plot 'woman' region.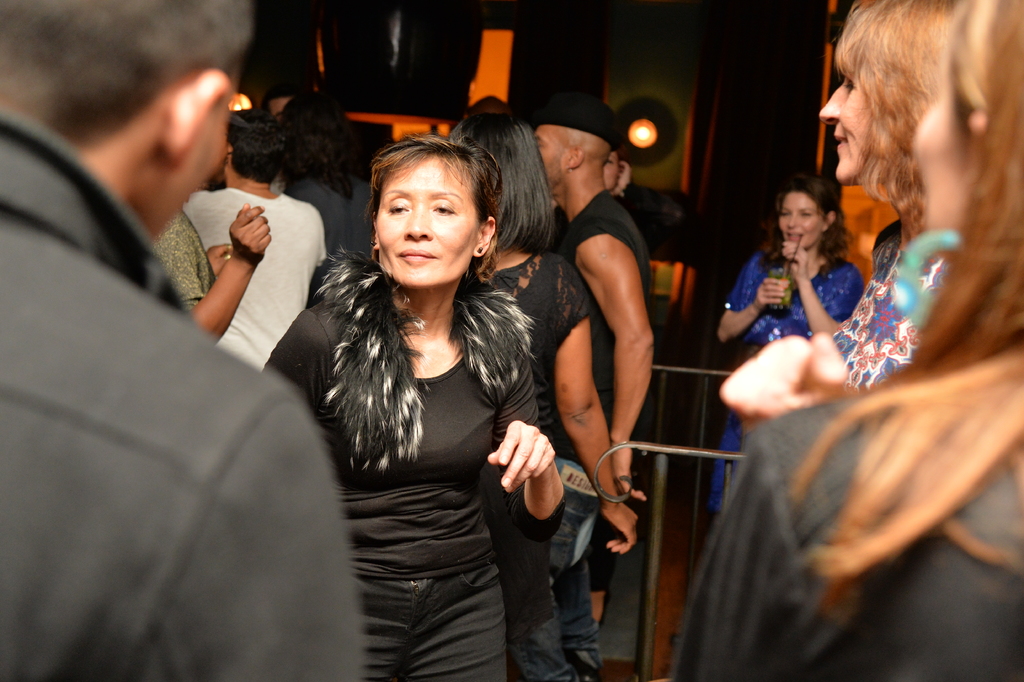
Plotted at bbox=[669, 0, 1023, 681].
